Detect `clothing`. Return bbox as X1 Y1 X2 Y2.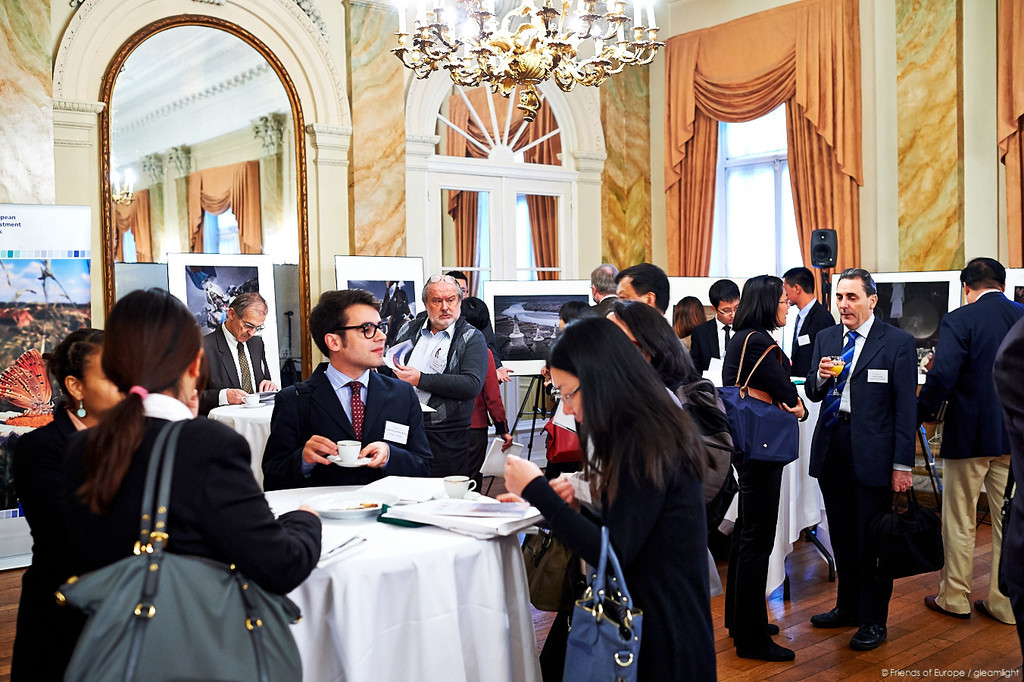
689 311 732 371.
